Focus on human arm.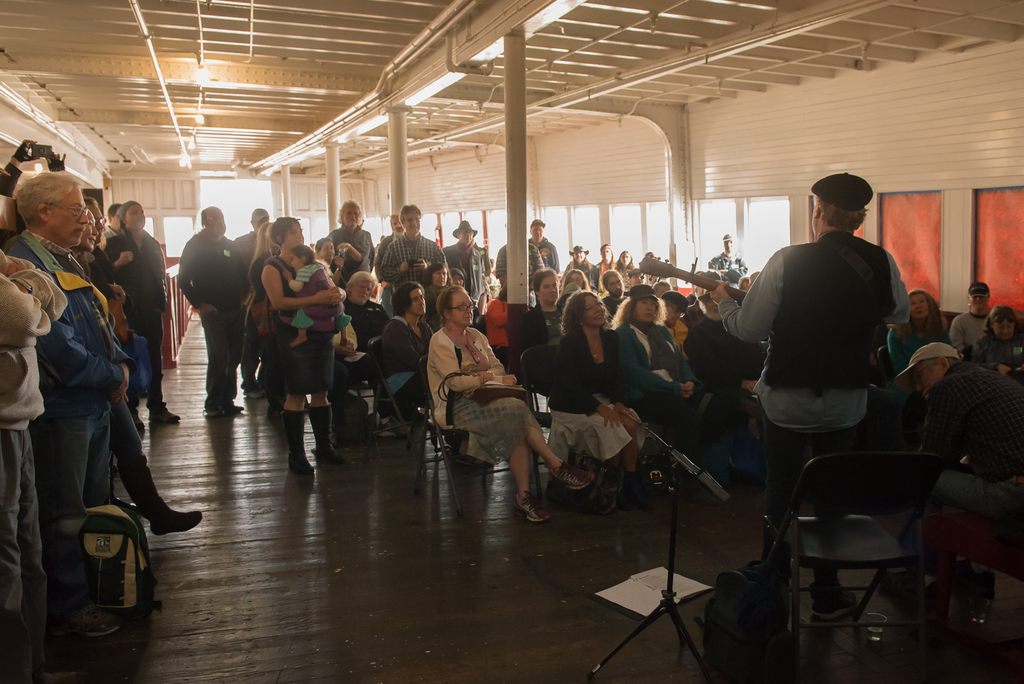
Focused at box(736, 266, 749, 275).
